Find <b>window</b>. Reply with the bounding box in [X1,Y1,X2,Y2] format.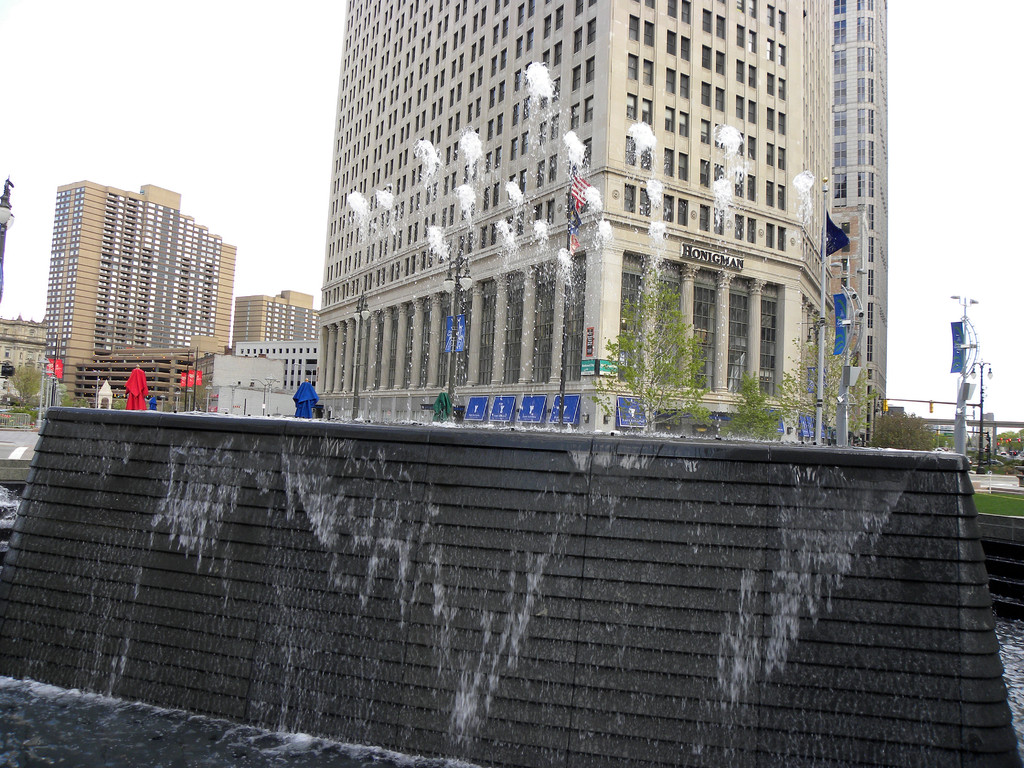
[734,167,743,199].
